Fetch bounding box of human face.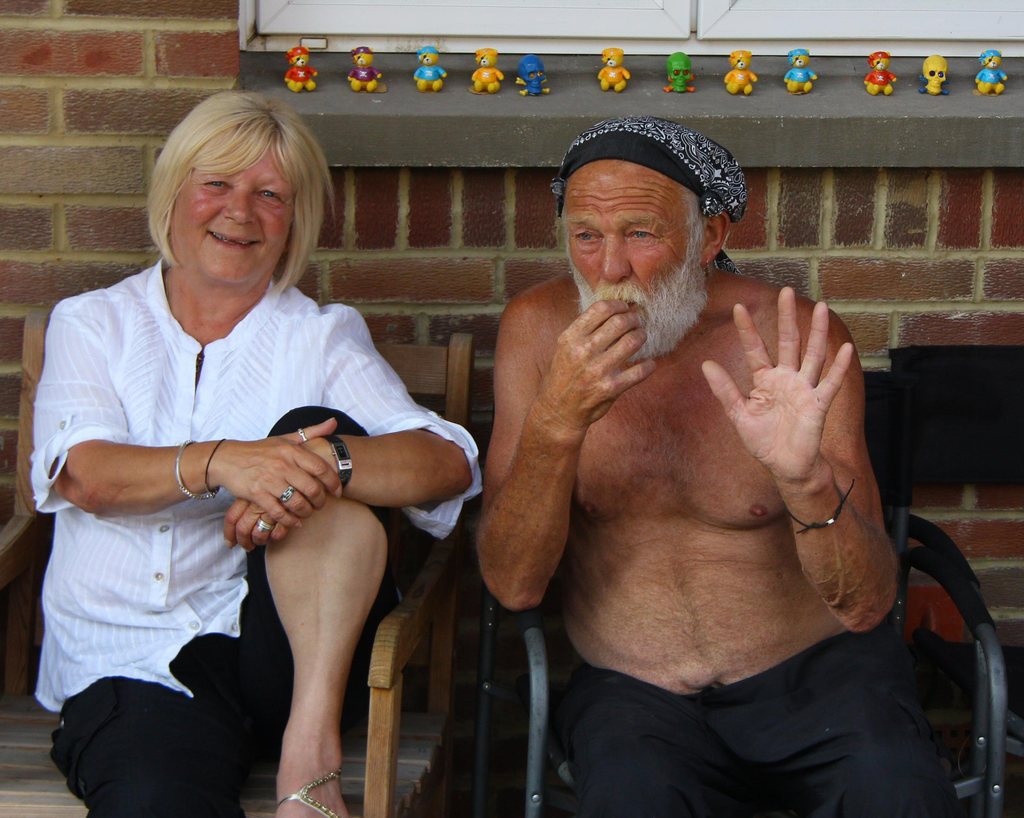
Bbox: 173/147/291/280.
